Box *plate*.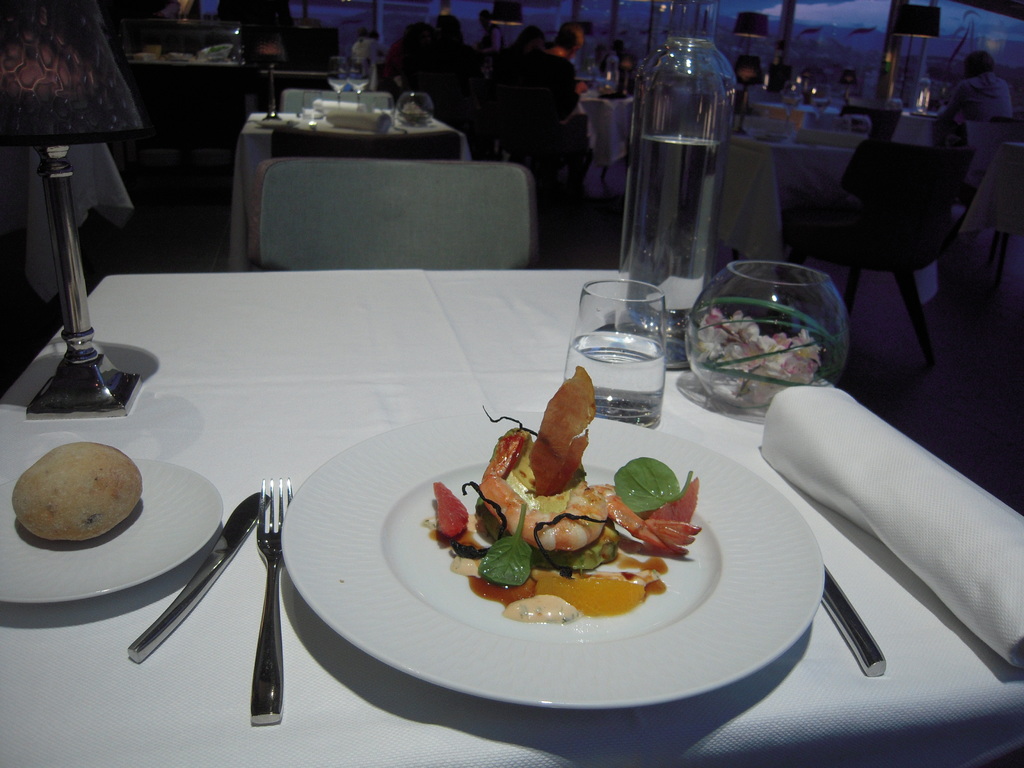
BBox(281, 404, 826, 710).
